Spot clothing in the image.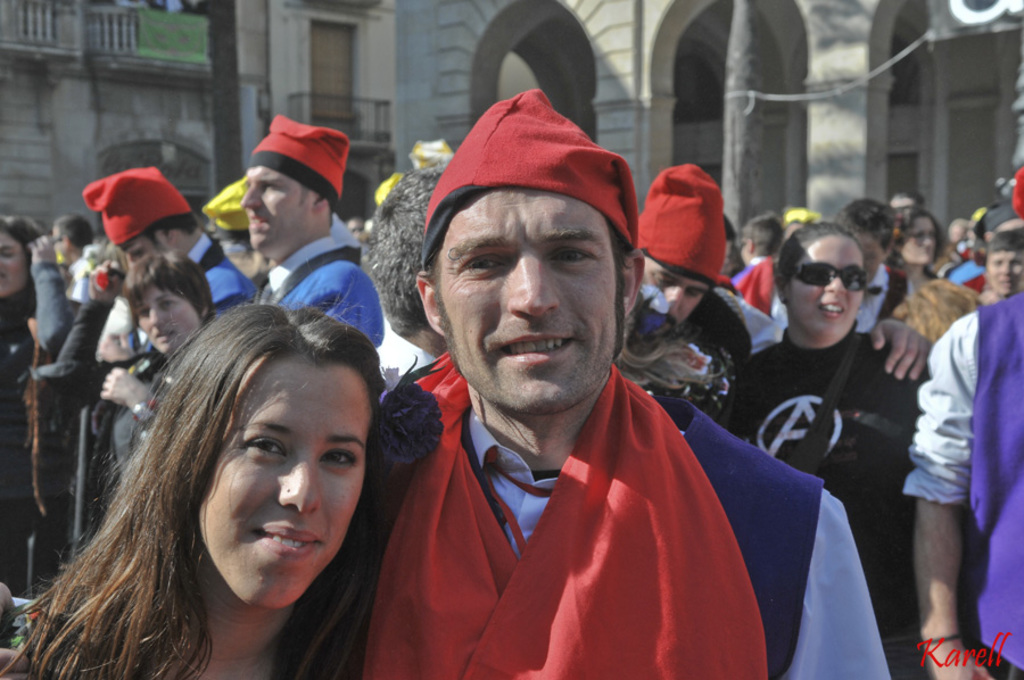
clothing found at BBox(356, 334, 785, 678).
